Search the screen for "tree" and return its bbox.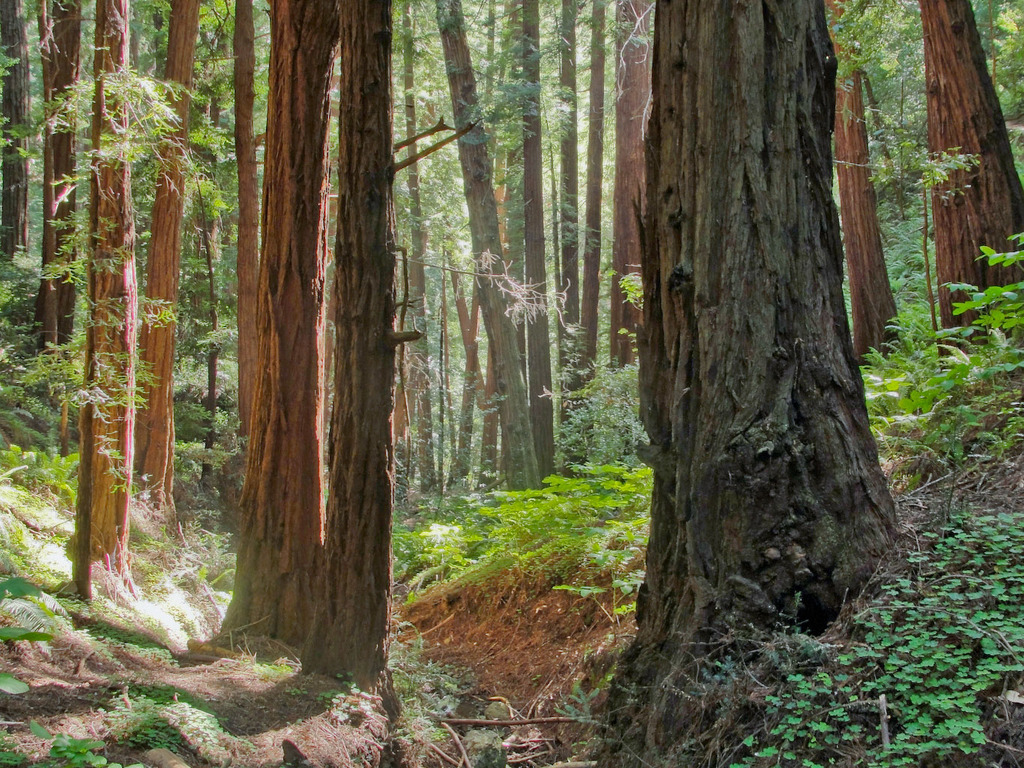
Found: x1=203 y1=0 x2=276 y2=422.
